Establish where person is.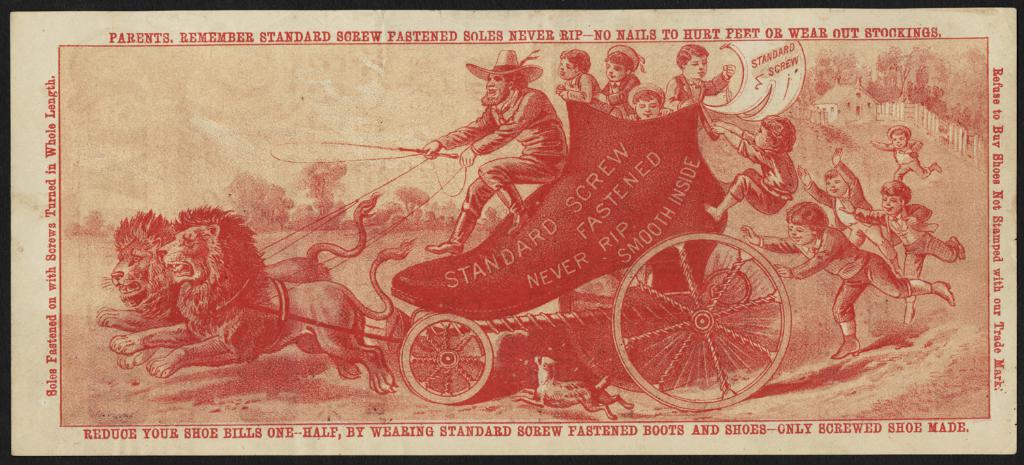
Established at [left=593, top=43, right=651, bottom=122].
